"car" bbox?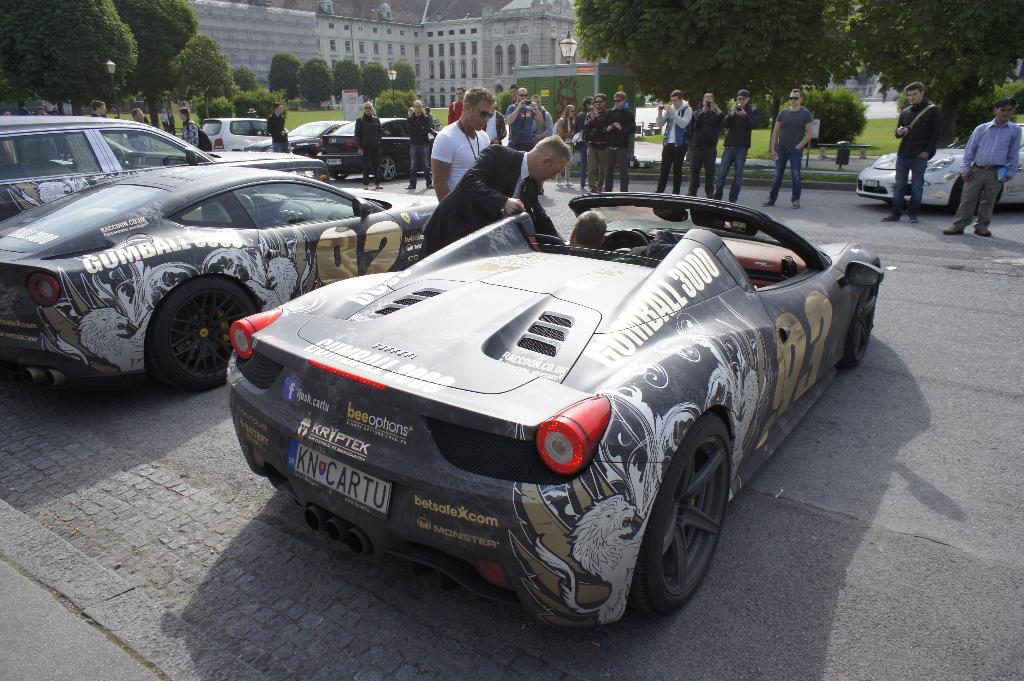
x1=0, y1=166, x2=433, y2=392
